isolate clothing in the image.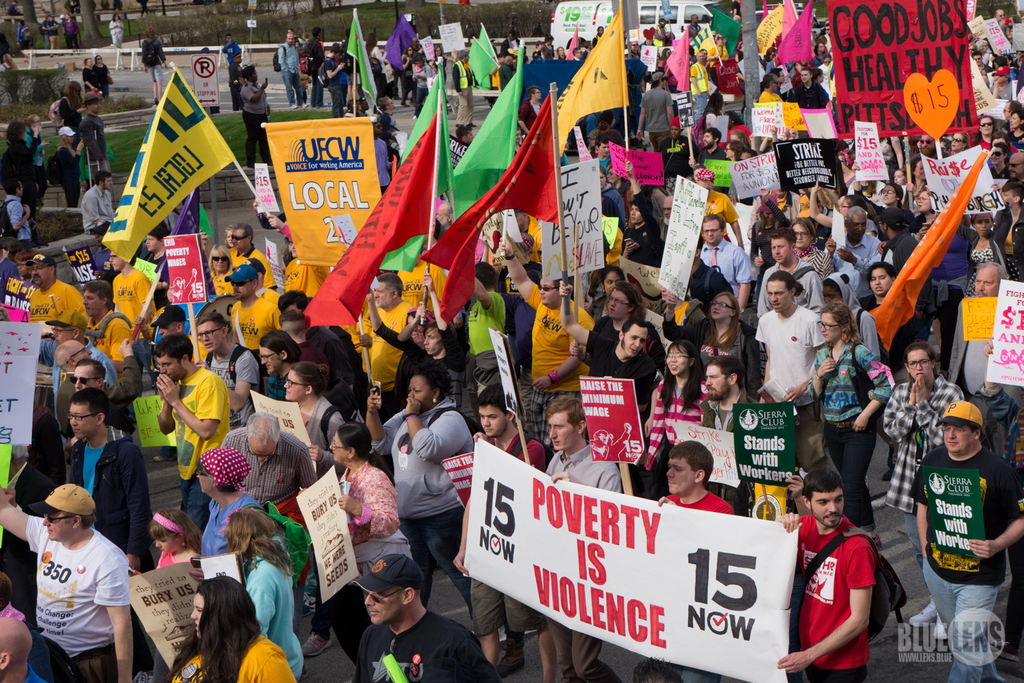
Isolated region: <region>414, 59, 433, 116</region>.
